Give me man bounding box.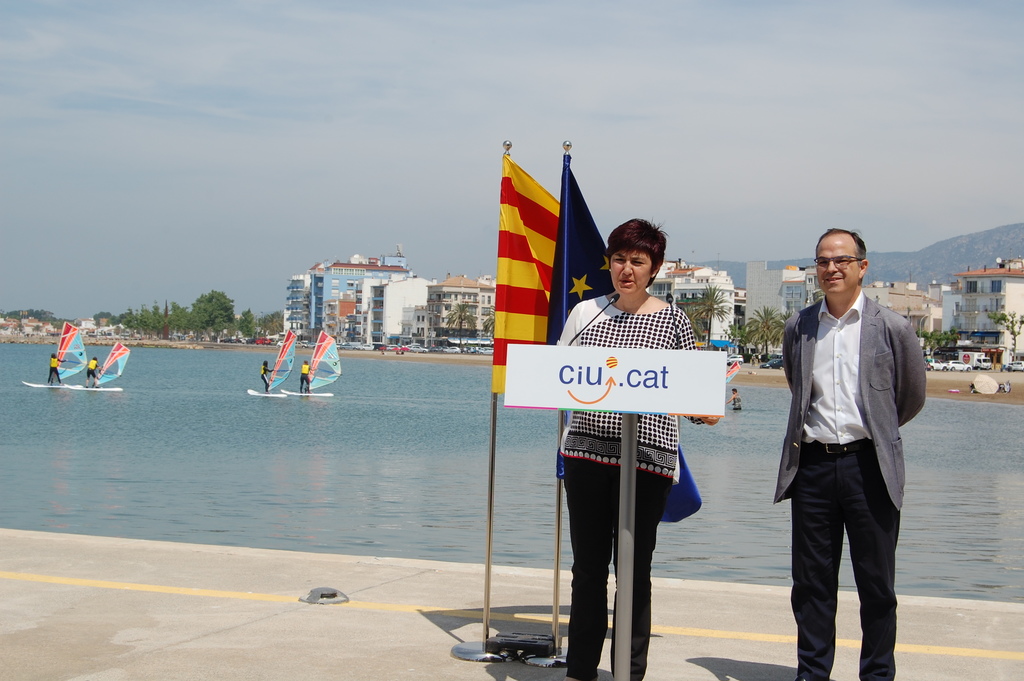
detection(47, 350, 64, 382).
